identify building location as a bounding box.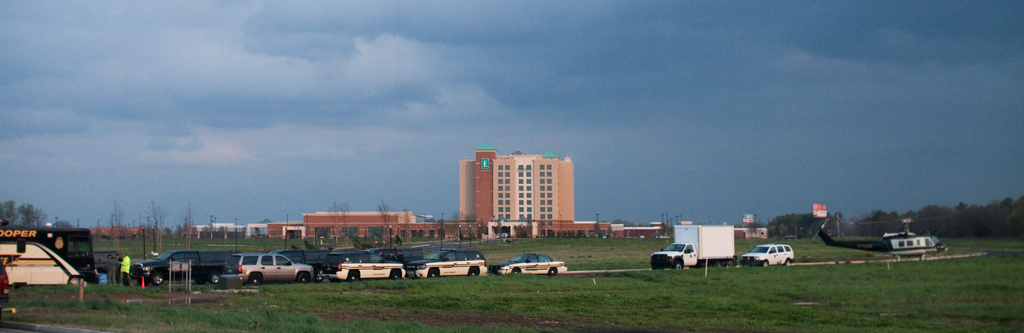
[left=271, top=211, right=415, bottom=238].
